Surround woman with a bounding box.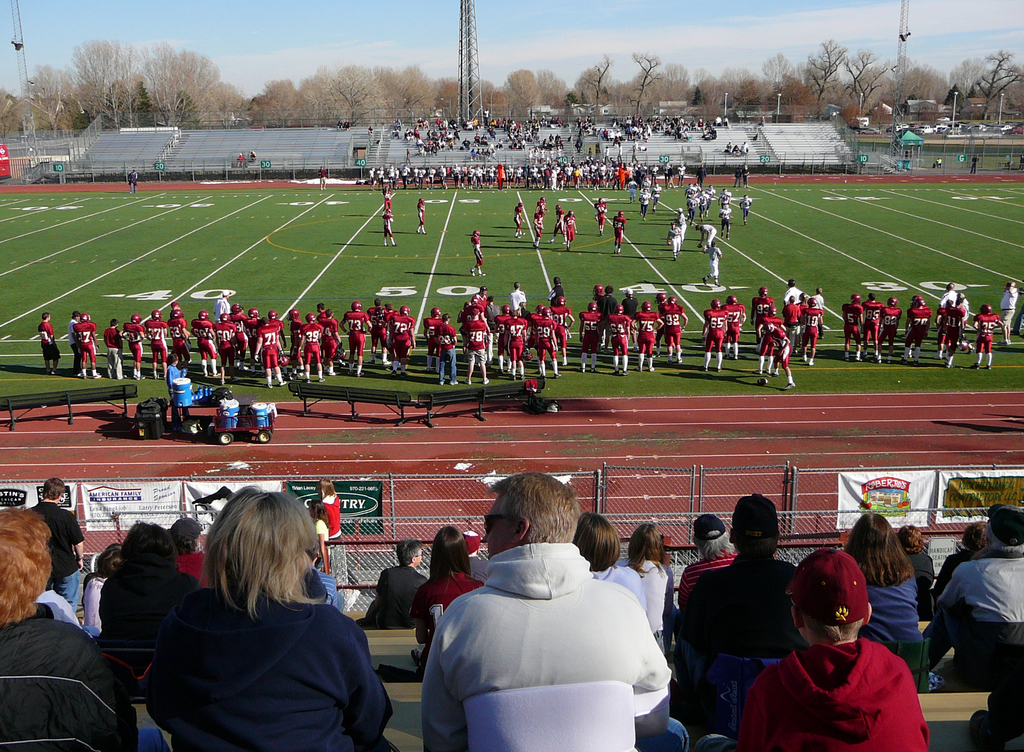
bbox=[310, 499, 331, 573].
